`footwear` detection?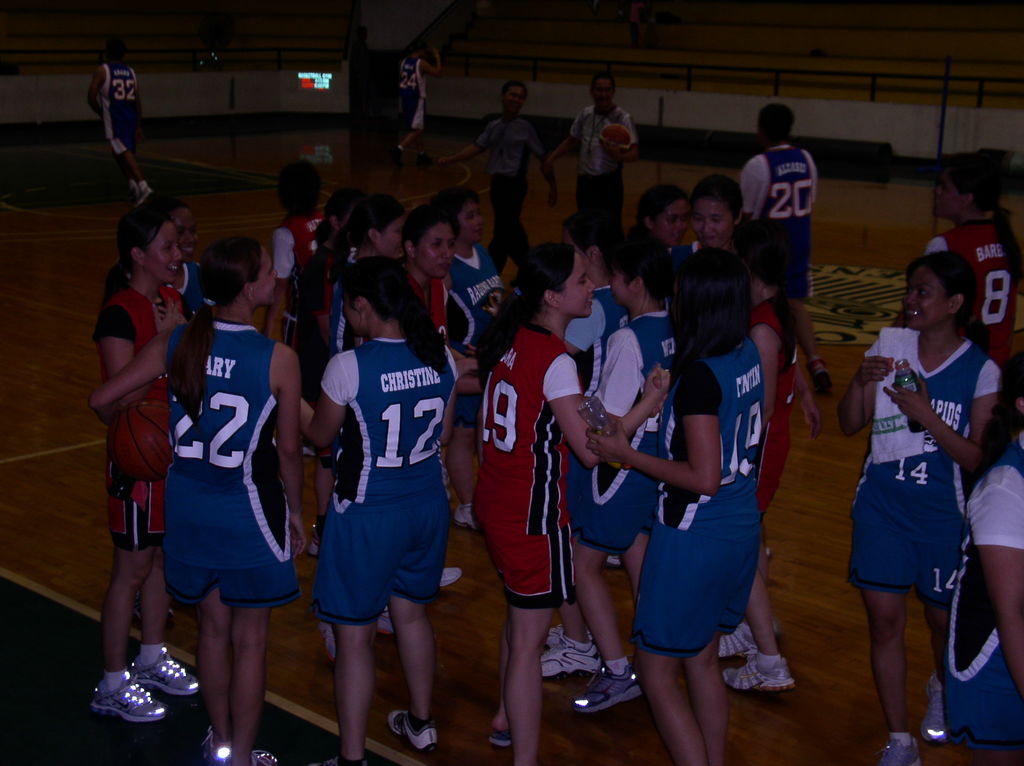
(136, 187, 149, 204)
